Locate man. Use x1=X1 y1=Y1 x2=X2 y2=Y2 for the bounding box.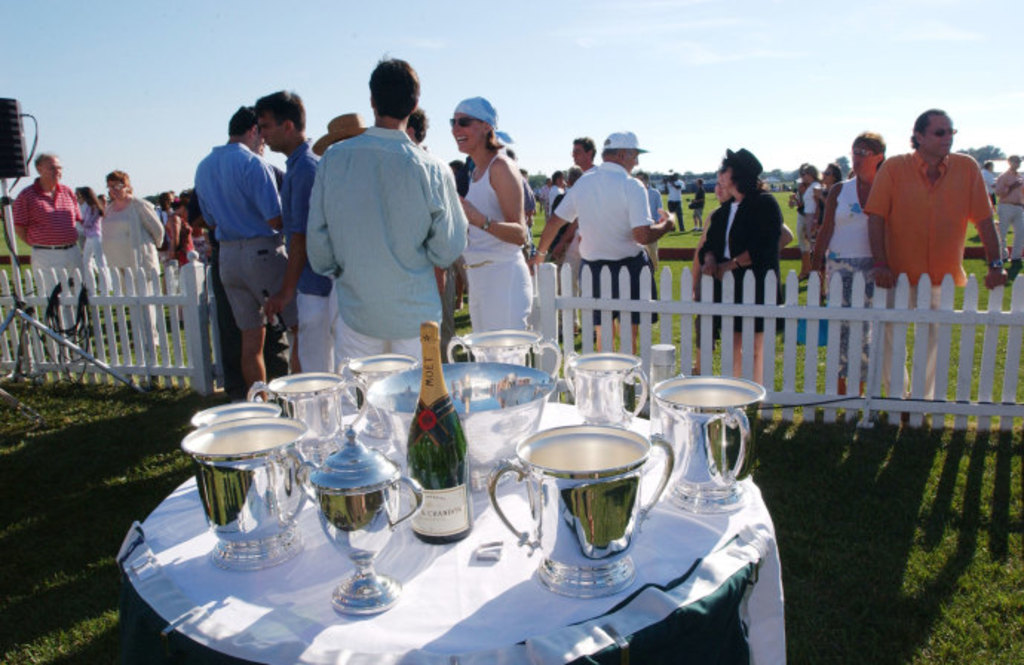
x1=246 y1=88 x2=338 y2=380.
